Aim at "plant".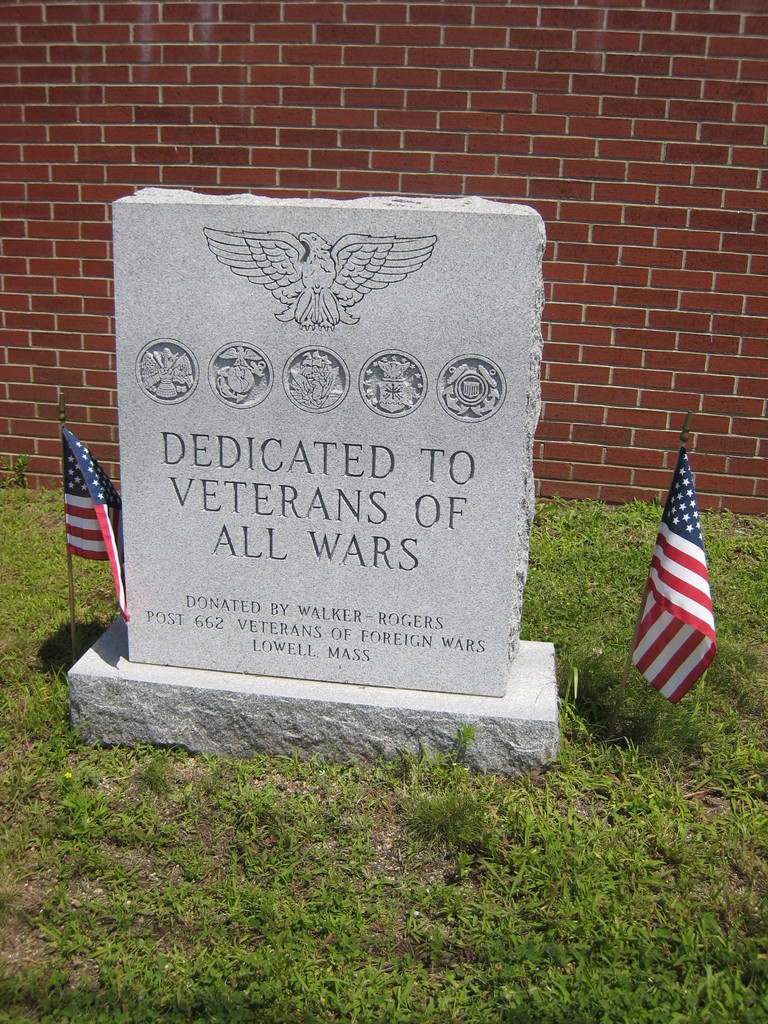
Aimed at x1=0, y1=475, x2=767, y2=1023.
